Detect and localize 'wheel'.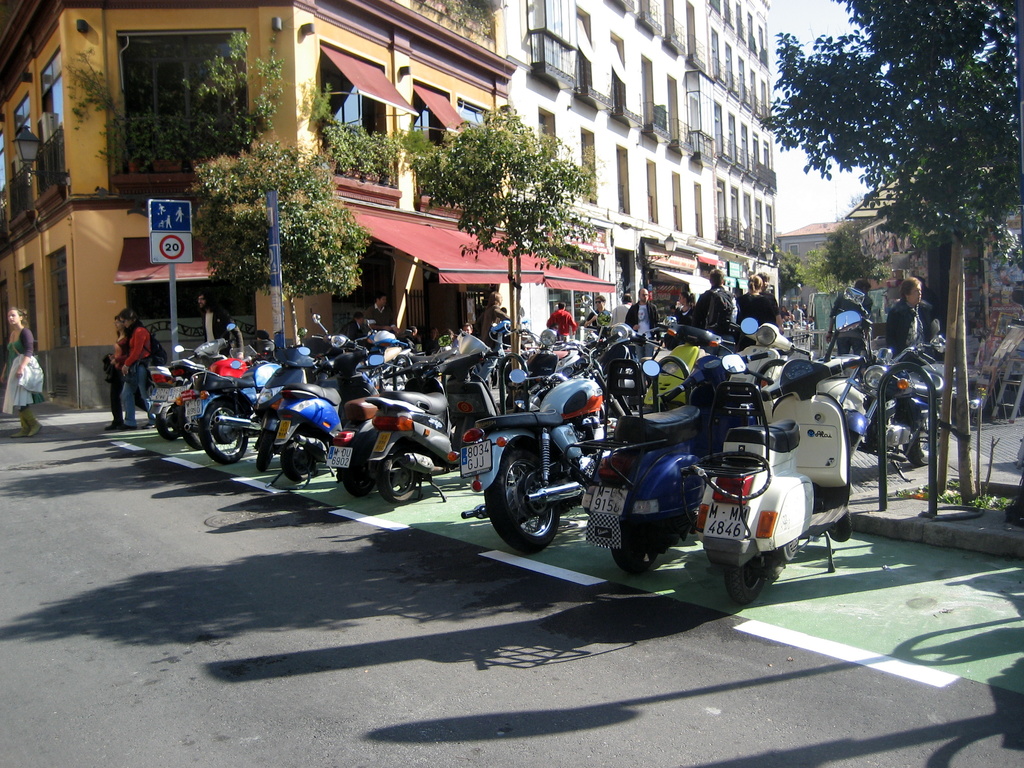
Localized at [156,401,184,440].
